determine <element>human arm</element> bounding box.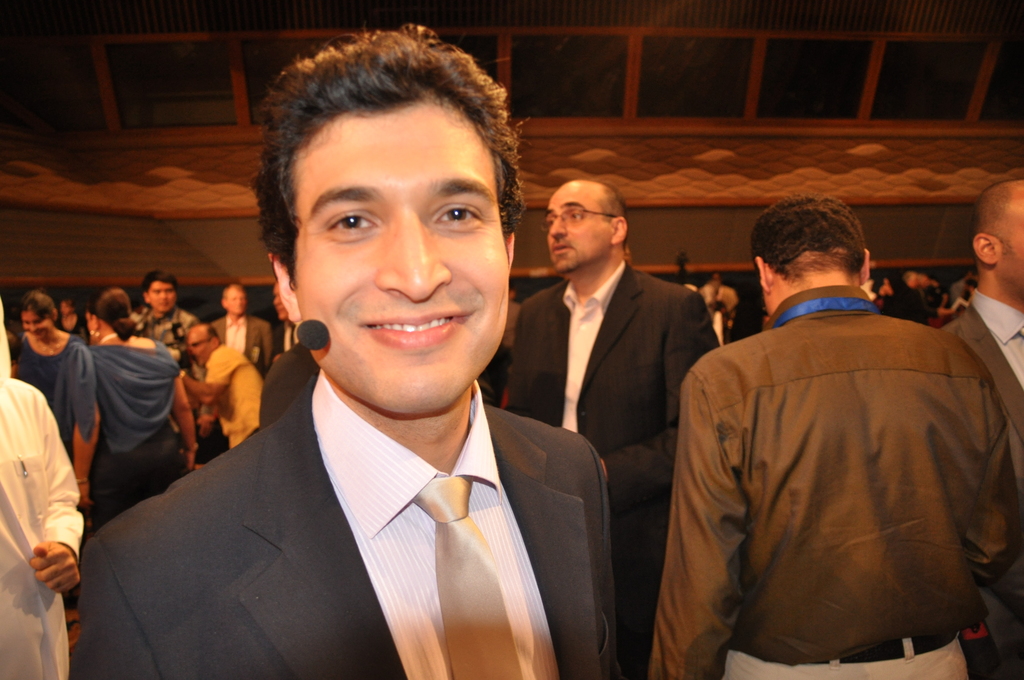
Determined: box(940, 321, 973, 359).
